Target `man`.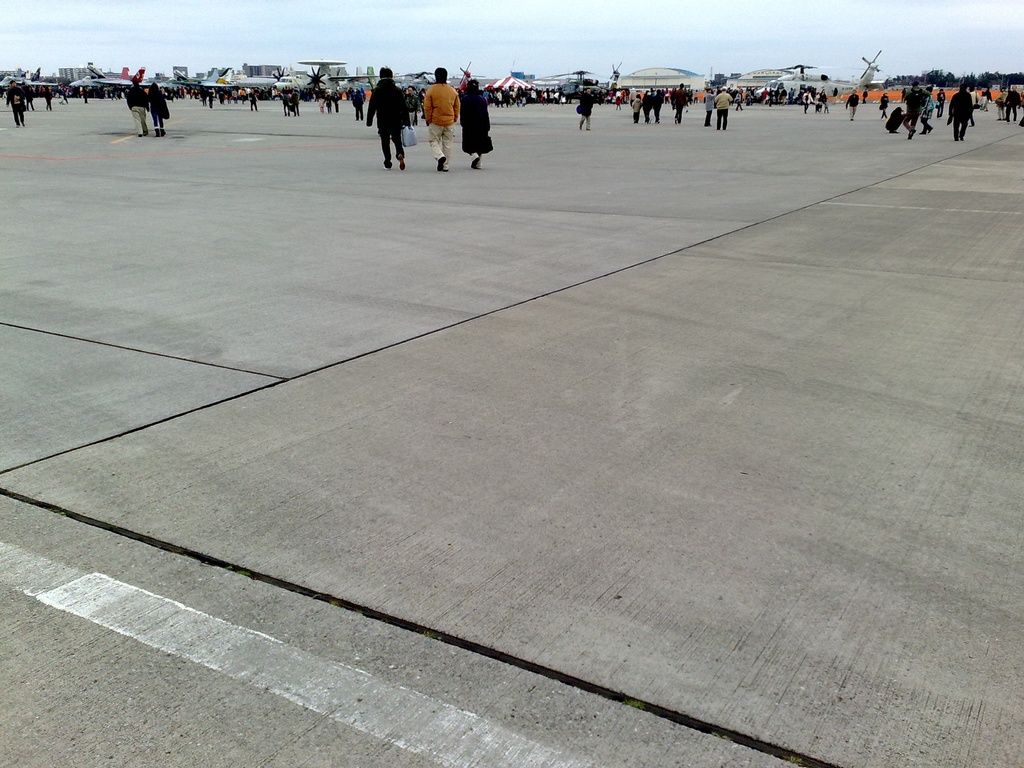
Target region: (x1=845, y1=91, x2=858, y2=114).
